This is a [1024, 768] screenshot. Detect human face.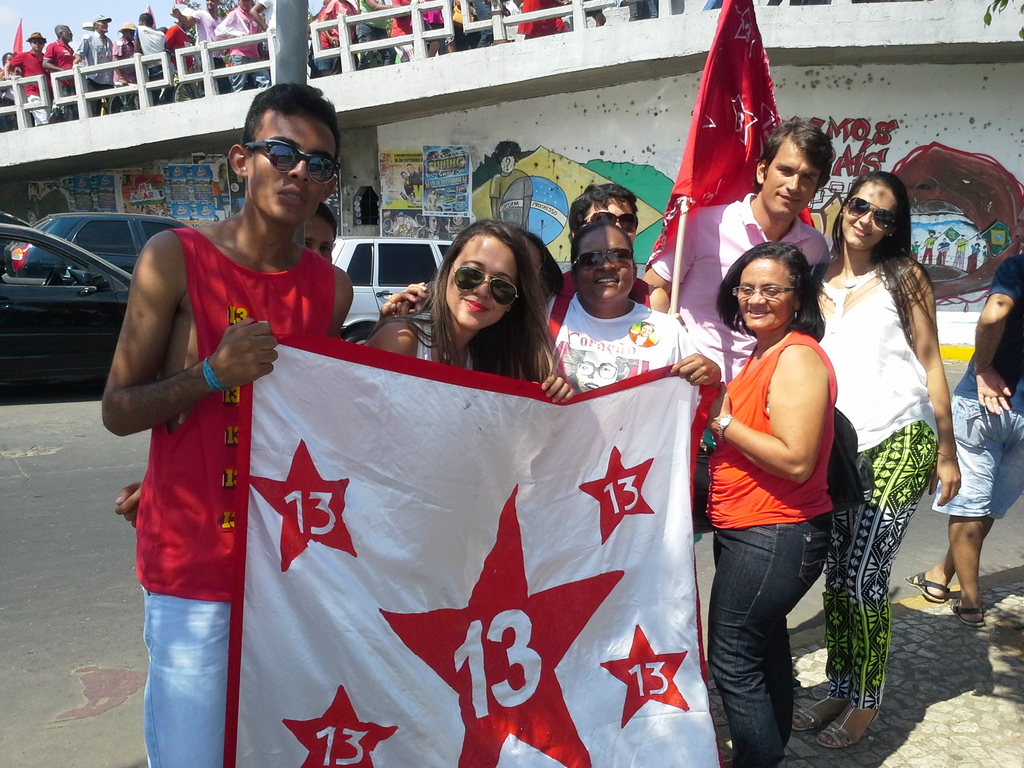
box=[764, 140, 824, 218].
